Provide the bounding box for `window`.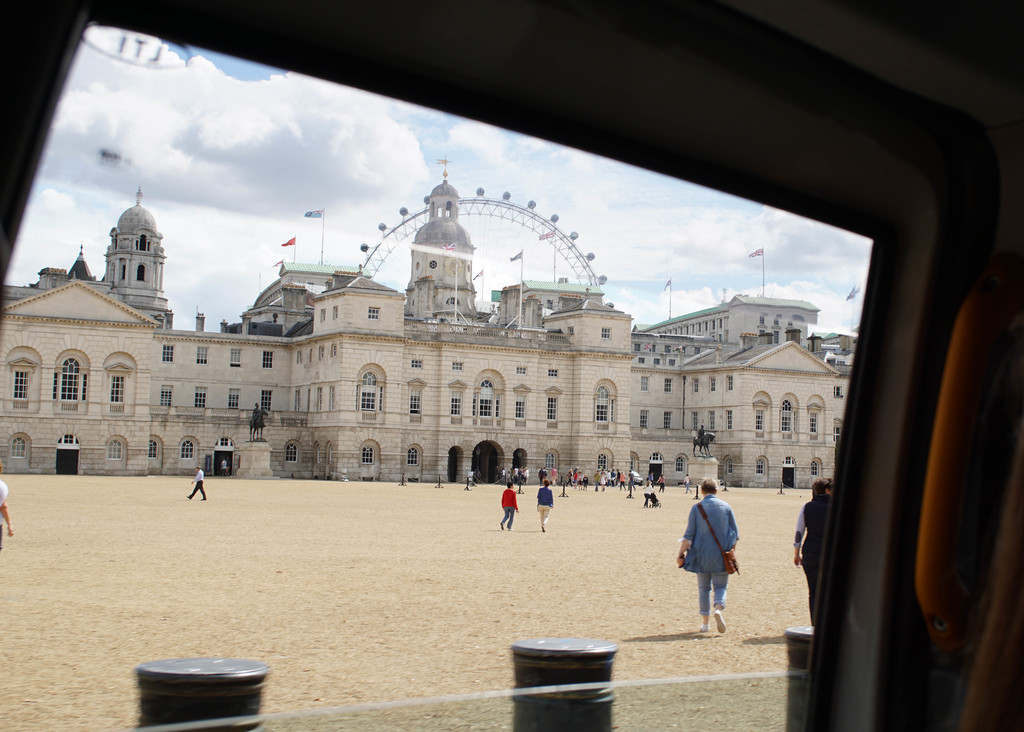
bbox(150, 439, 158, 460).
